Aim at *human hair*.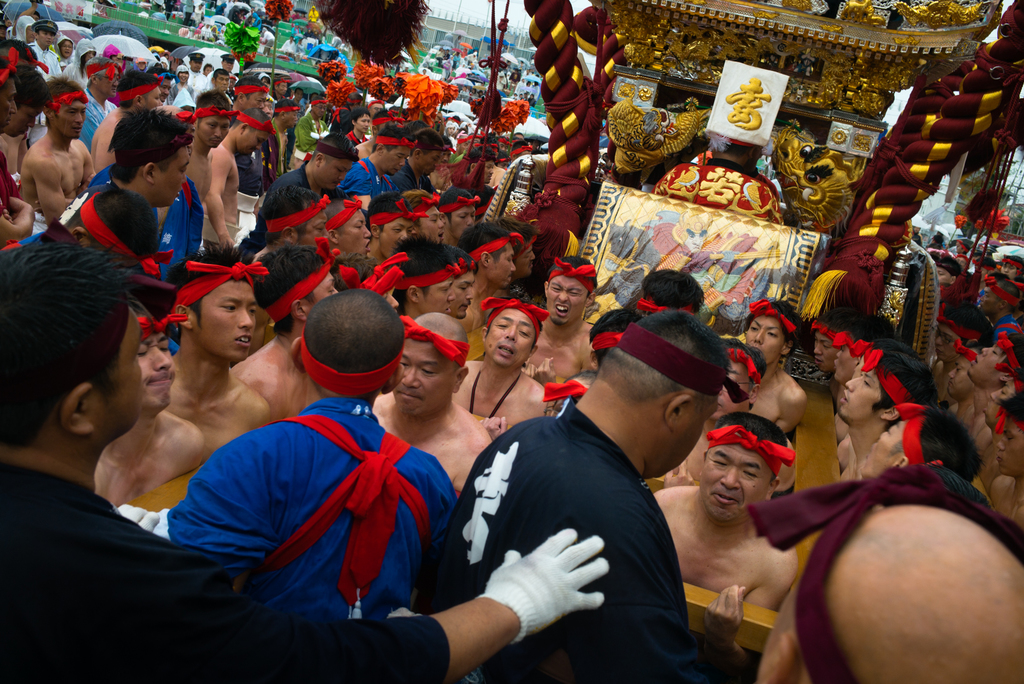
Aimed at 365, 189, 412, 216.
